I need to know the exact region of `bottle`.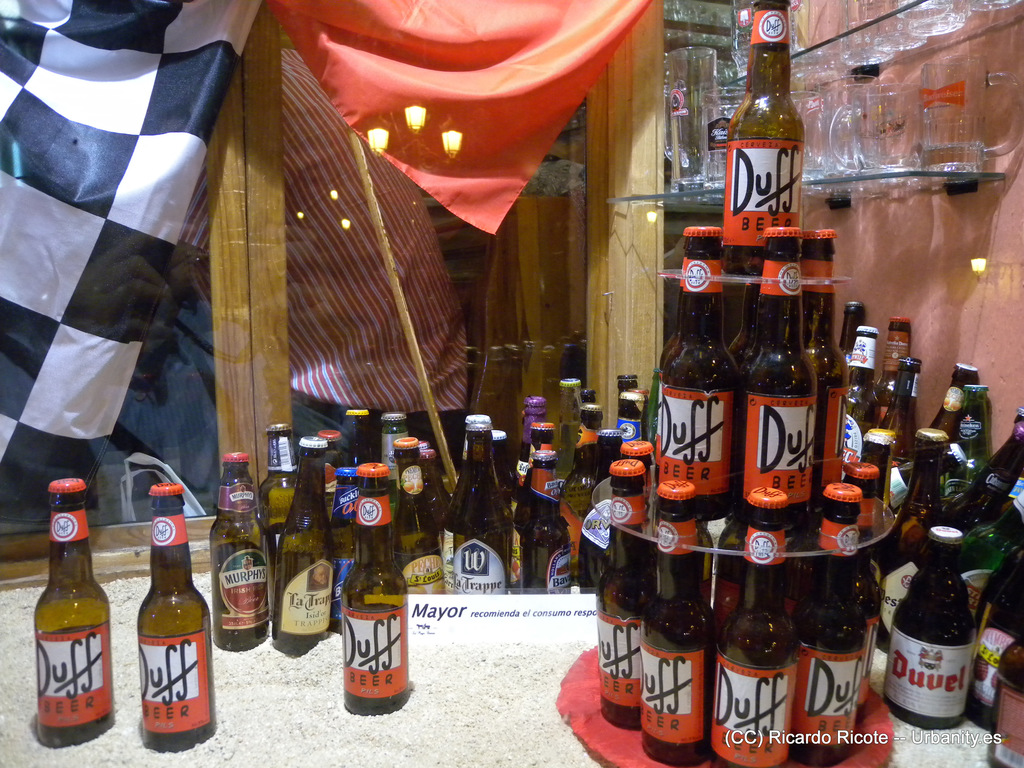
Region: Rect(942, 404, 1023, 526).
